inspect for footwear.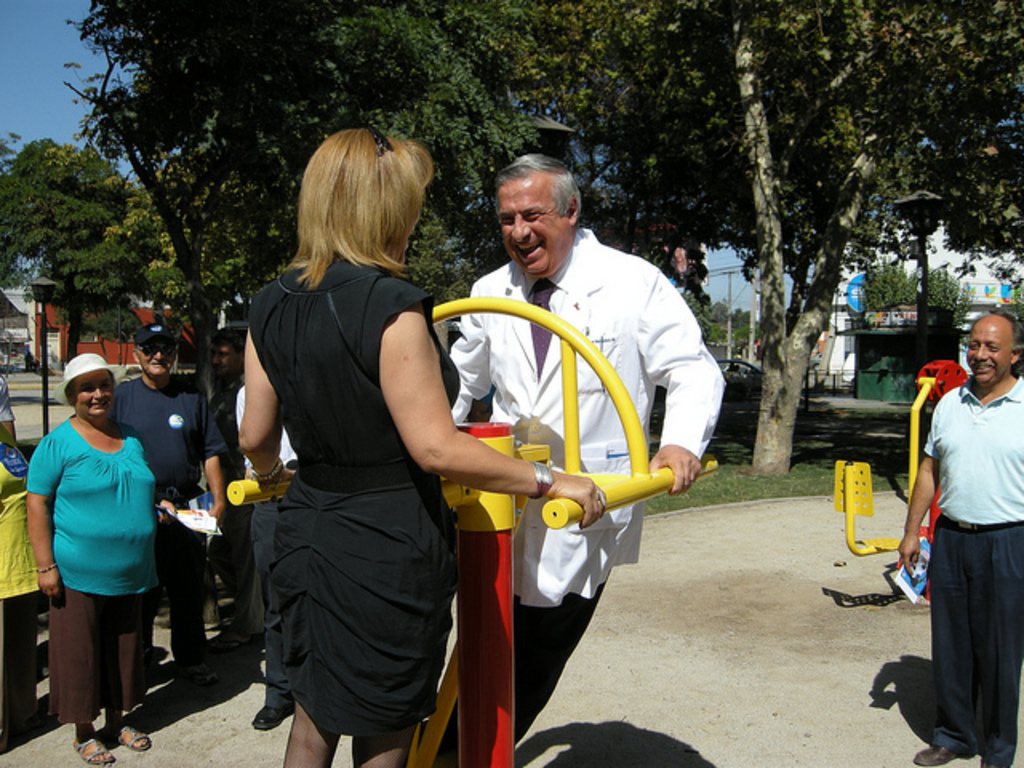
Inspection: bbox=[176, 661, 216, 683].
